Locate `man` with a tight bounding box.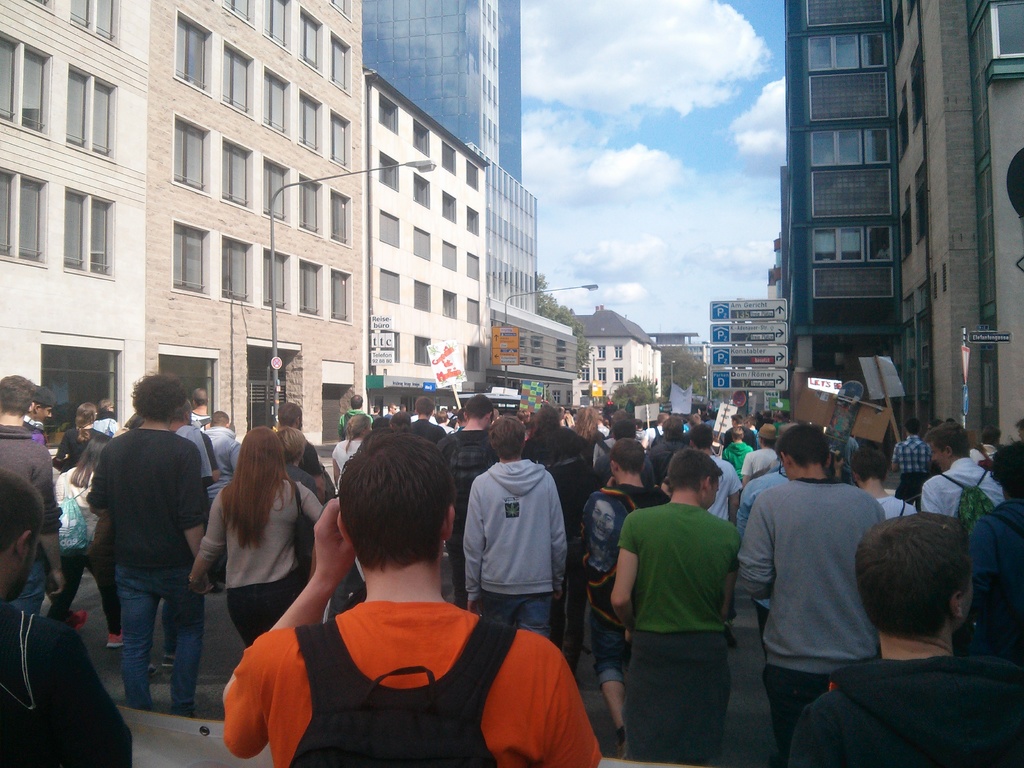
659/424/742/524.
